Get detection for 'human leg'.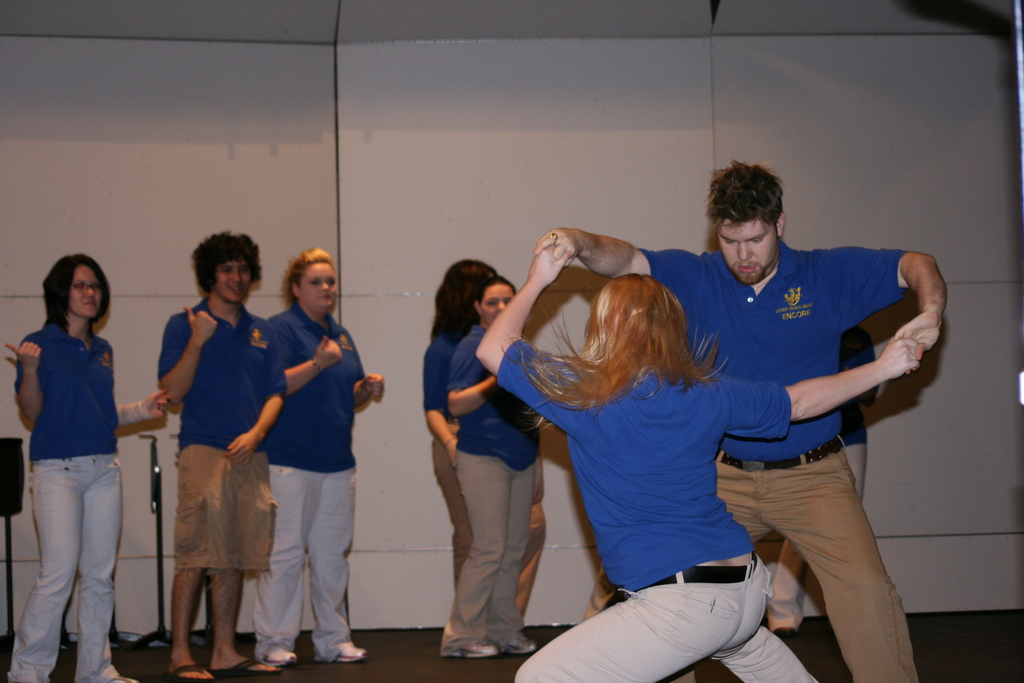
Detection: <bbox>167, 564, 213, 679</bbox>.
